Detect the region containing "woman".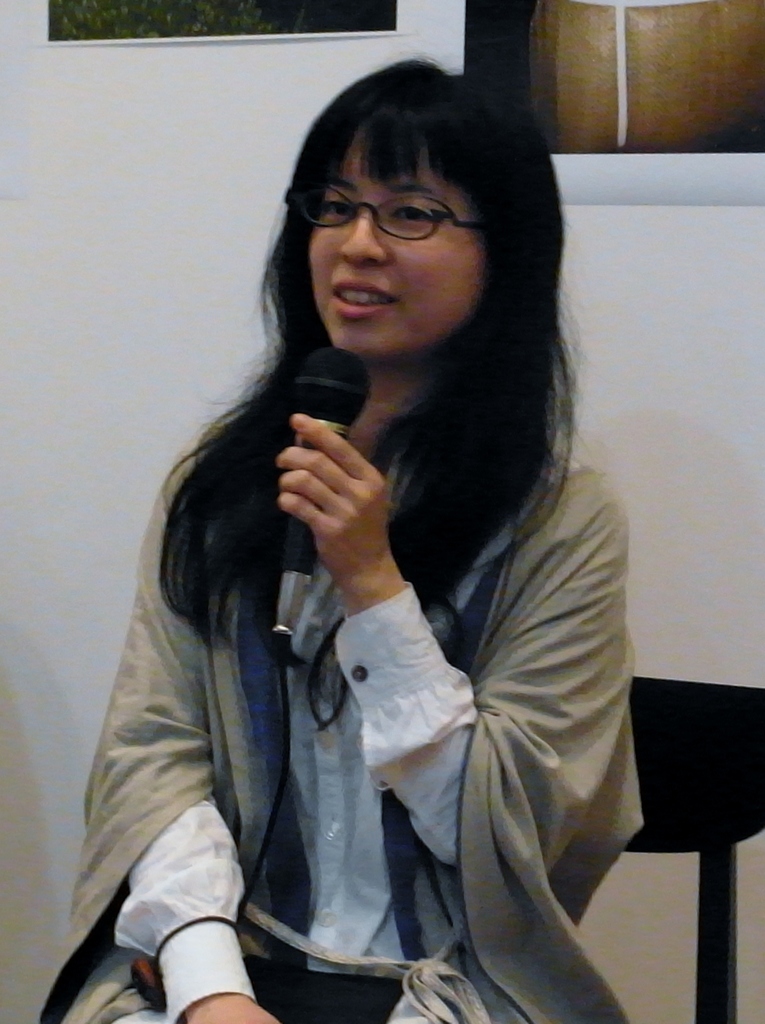
<bbox>76, 65, 661, 989</bbox>.
